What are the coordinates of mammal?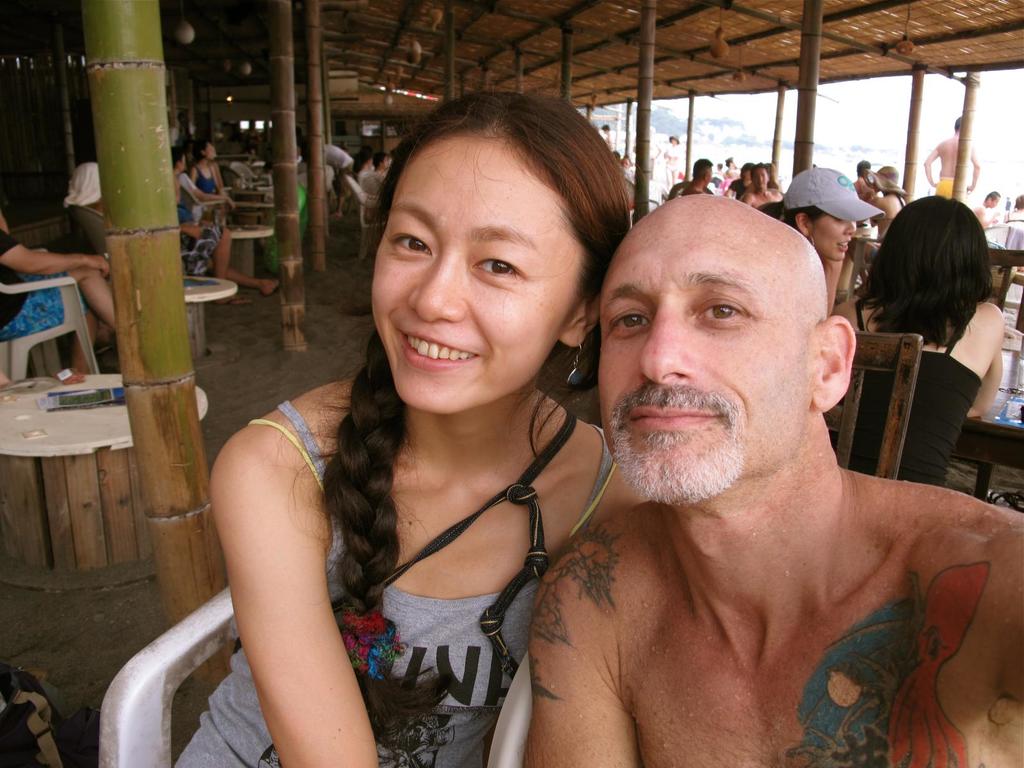
914,117,977,198.
